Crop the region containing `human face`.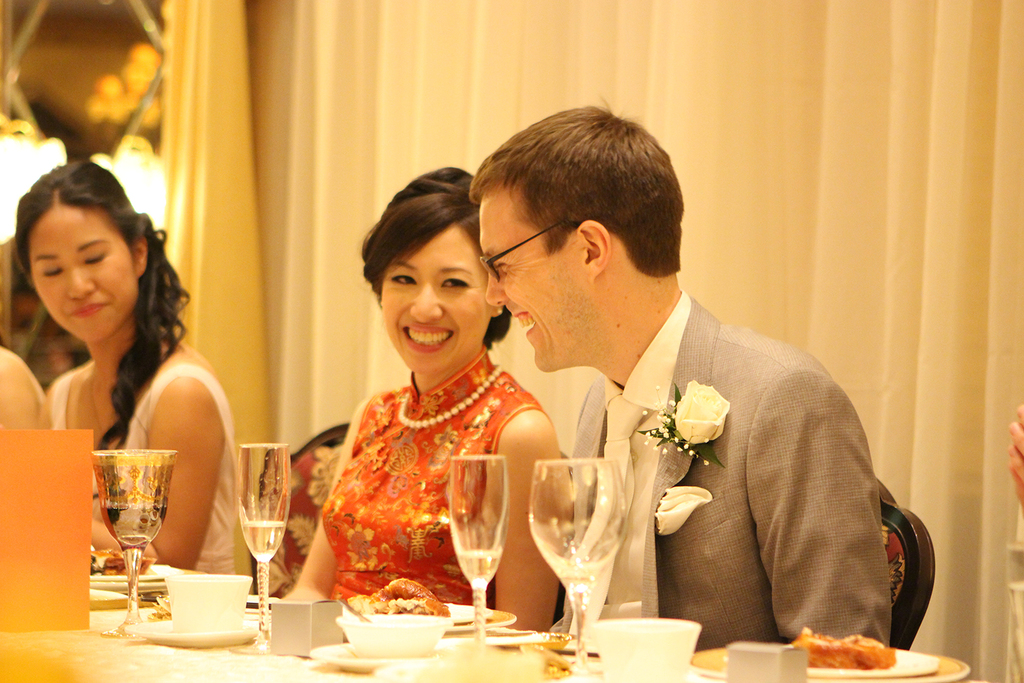
Crop region: 31:204:136:341.
